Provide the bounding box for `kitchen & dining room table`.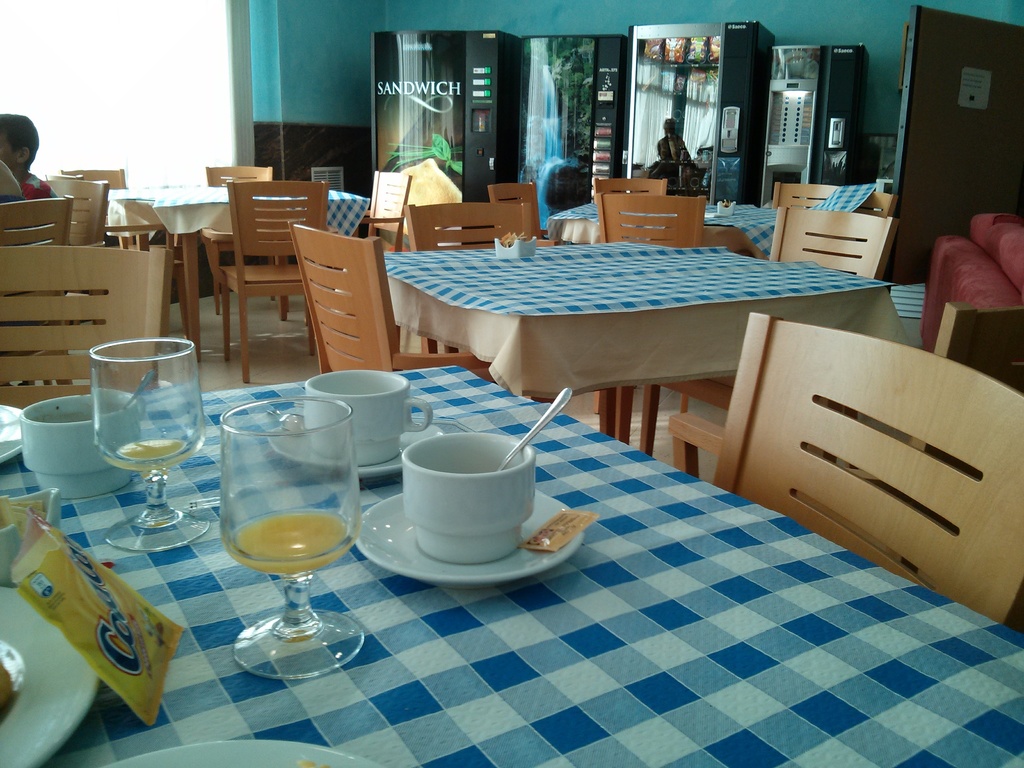
bbox=(287, 205, 1023, 481).
